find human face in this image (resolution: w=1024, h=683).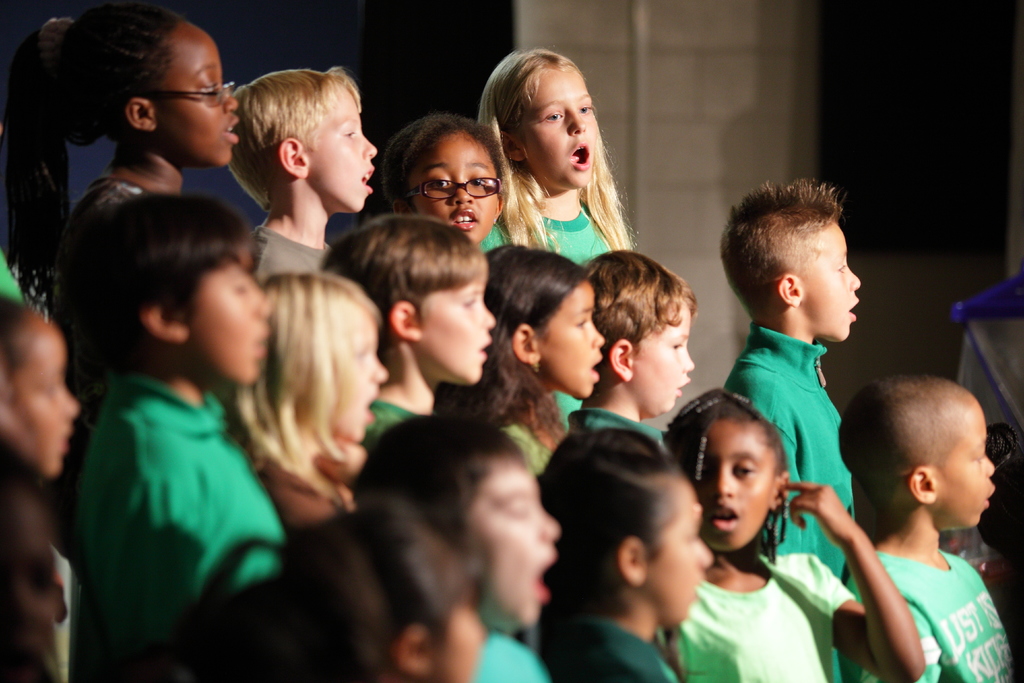
<bbox>412, 134, 493, 239</bbox>.
